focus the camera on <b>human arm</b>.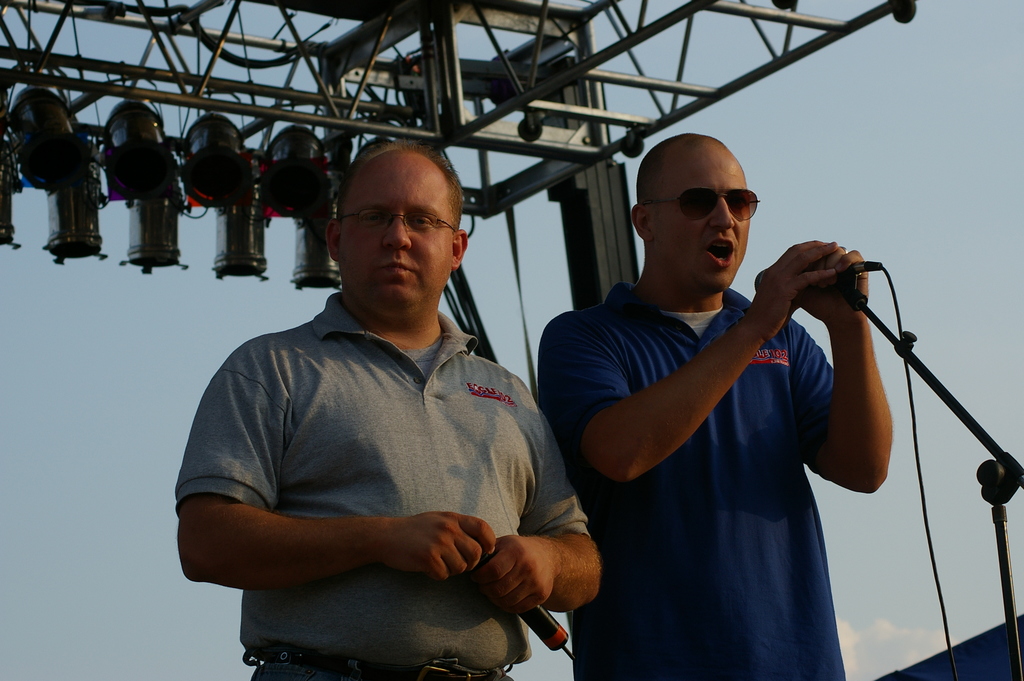
Focus region: {"left": 176, "top": 326, "right": 503, "bottom": 587}.
